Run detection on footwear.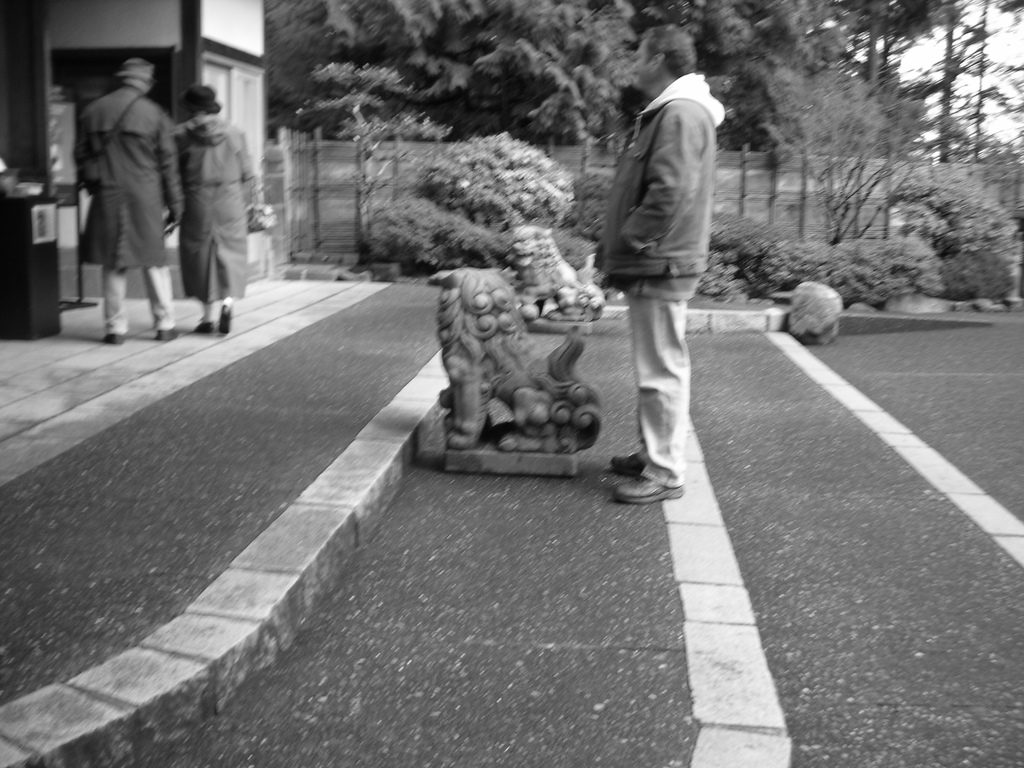
Result: <region>621, 475, 683, 502</region>.
